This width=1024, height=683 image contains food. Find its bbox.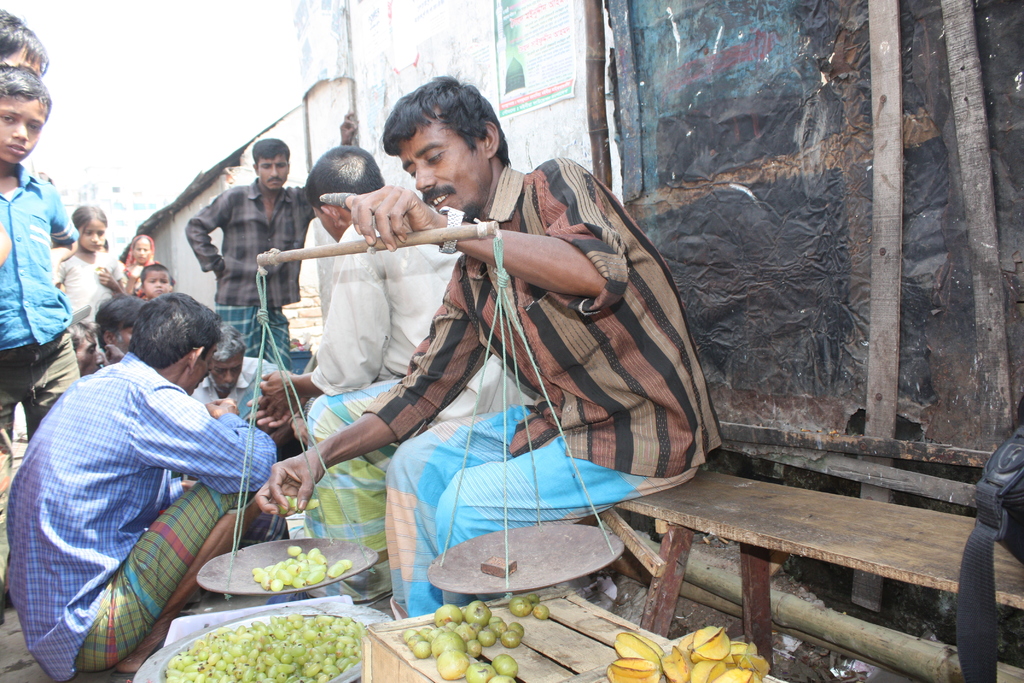
crop(250, 546, 351, 595).
